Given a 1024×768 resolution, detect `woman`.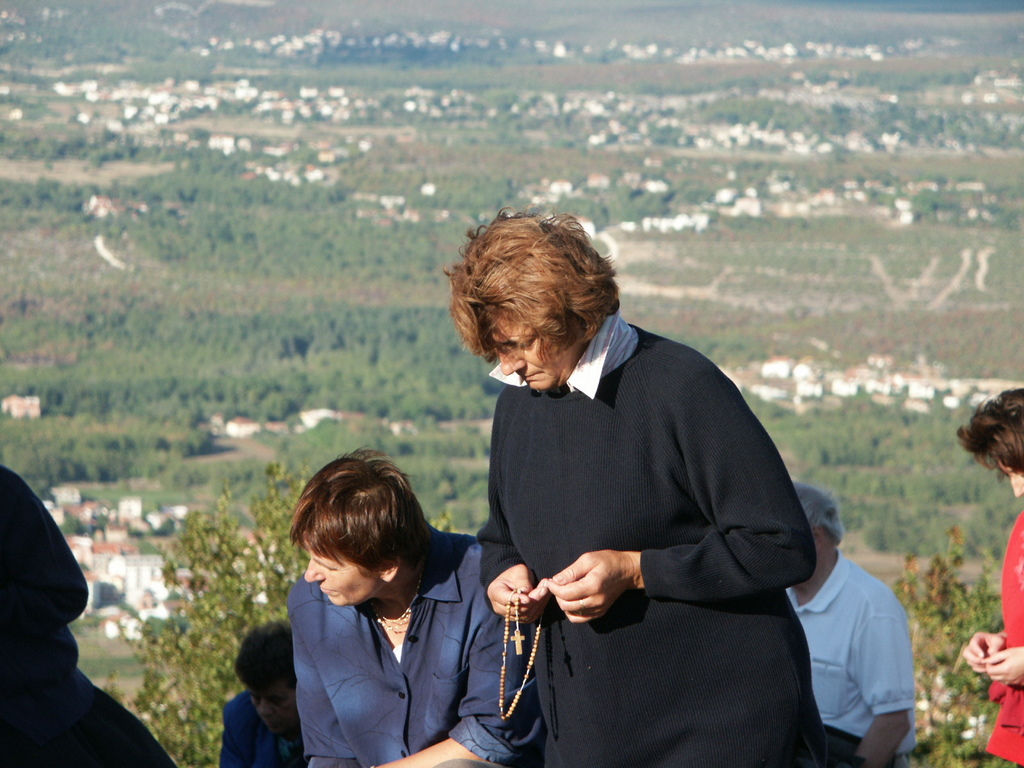
287,444,546,767.
